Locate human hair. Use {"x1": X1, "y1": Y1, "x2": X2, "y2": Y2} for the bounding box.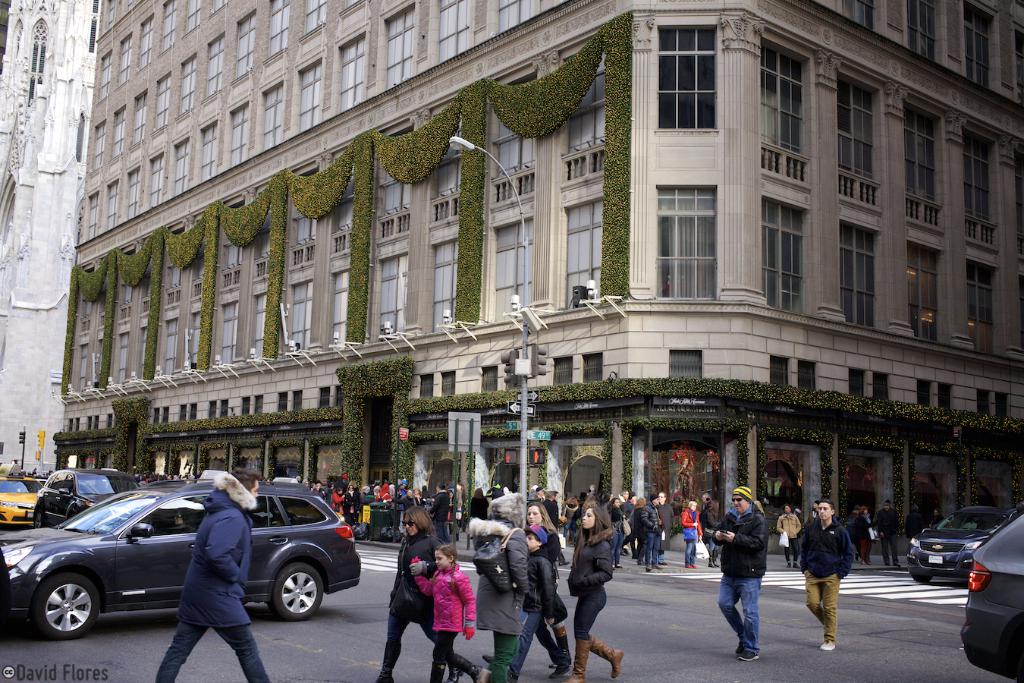
{"x1": 437, "y1": 543, "x2": 458, "y2": 587}.
